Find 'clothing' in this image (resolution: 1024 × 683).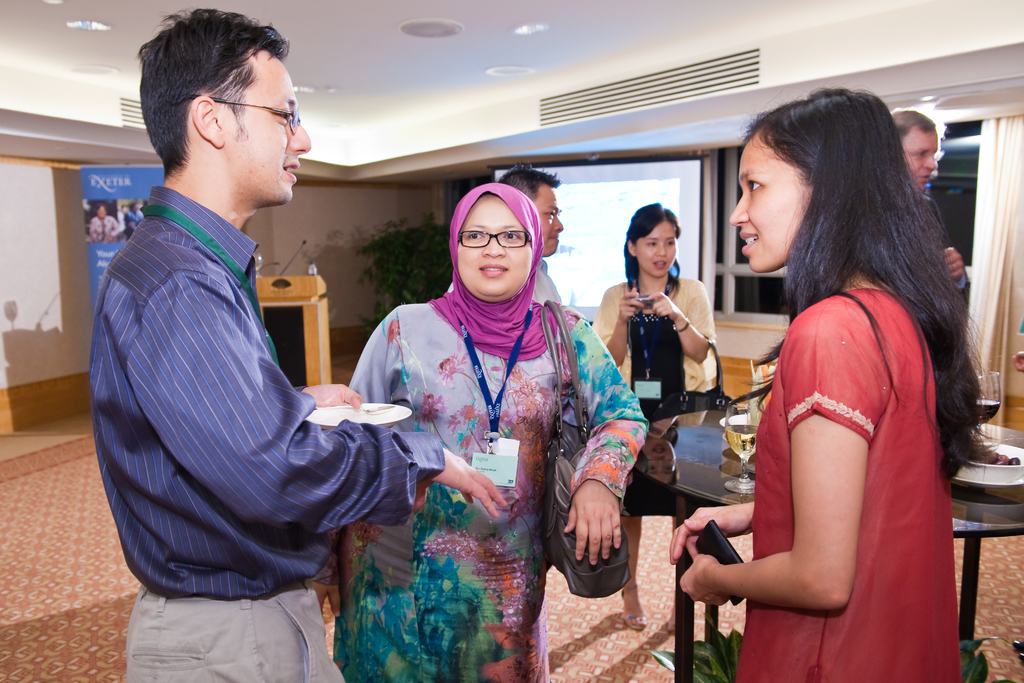
pyautogui.locateOnScreen(738, 284, 961, 682).
